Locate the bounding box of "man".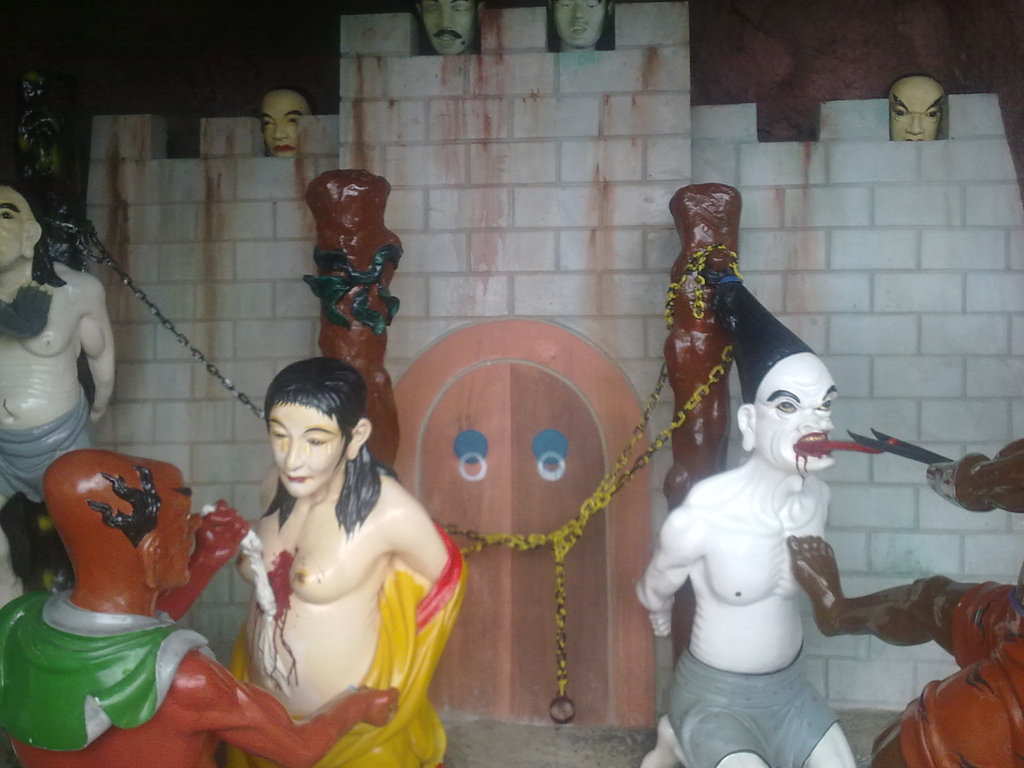
Bounding box: detection(0, 455, 397, 767).
